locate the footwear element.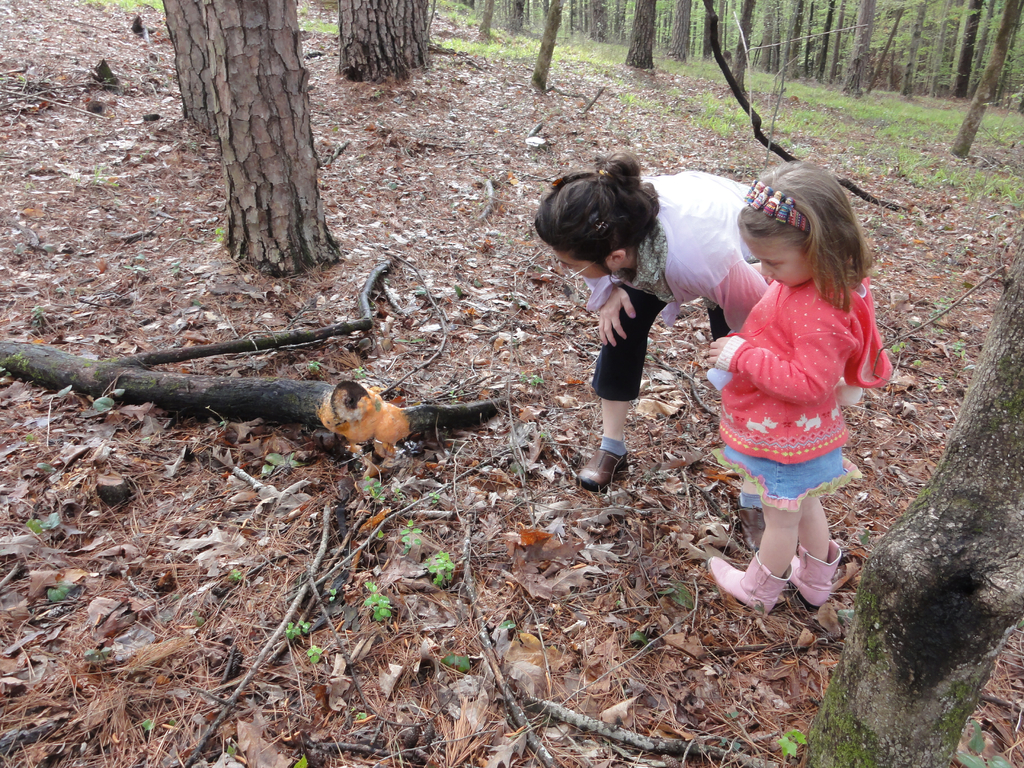
Element bbox: (788,541,841,607).
